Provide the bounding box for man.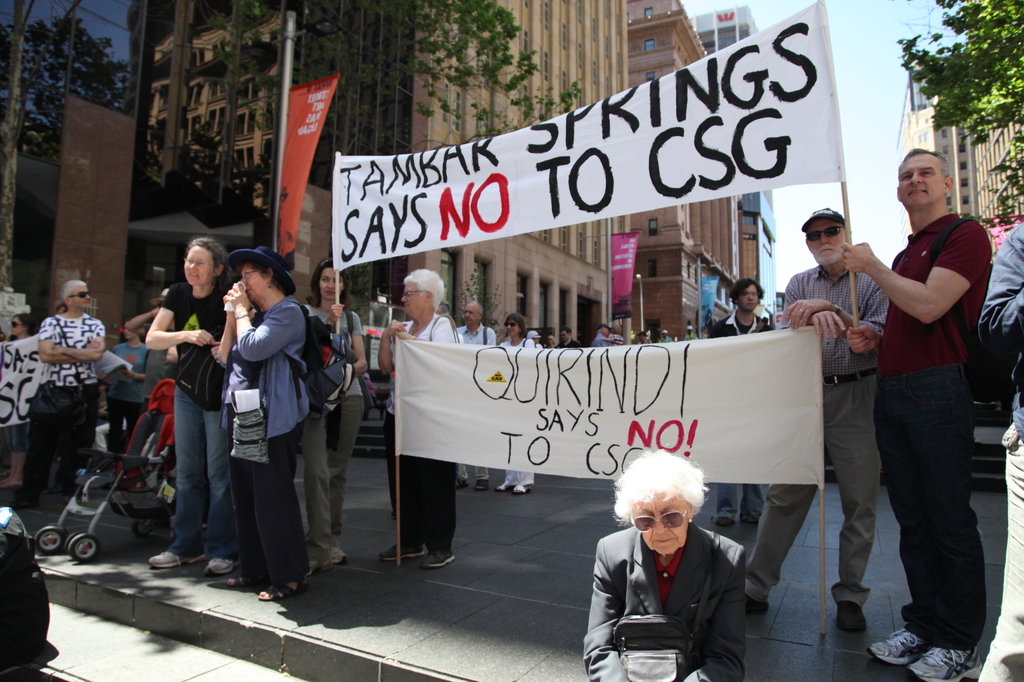
detection(709, 274, 772, 530).
